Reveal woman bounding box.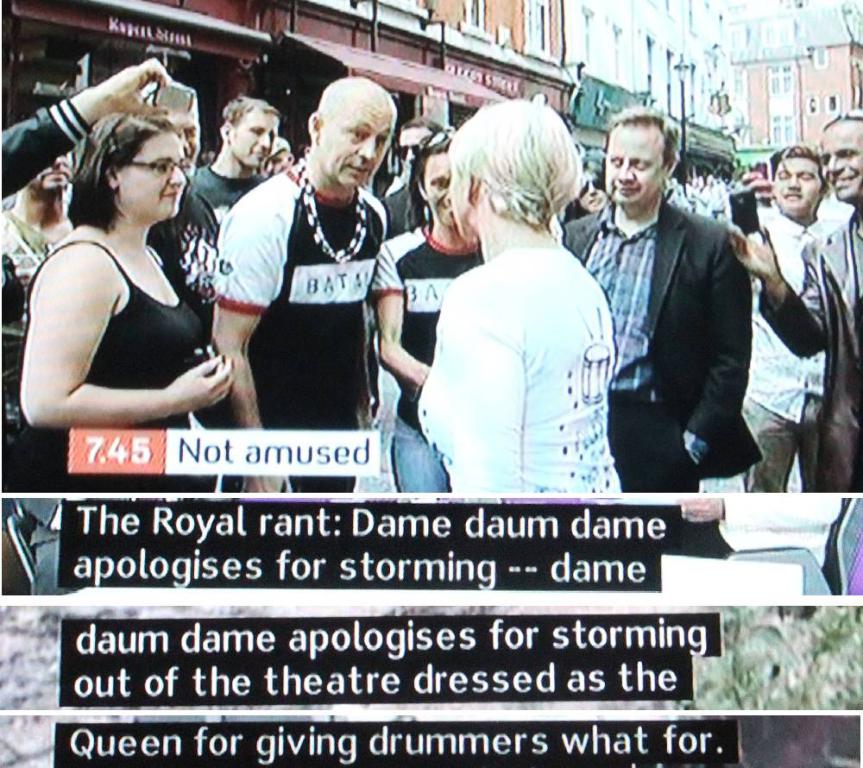
Revealed: bbox=[19, 105, 234, 489].
